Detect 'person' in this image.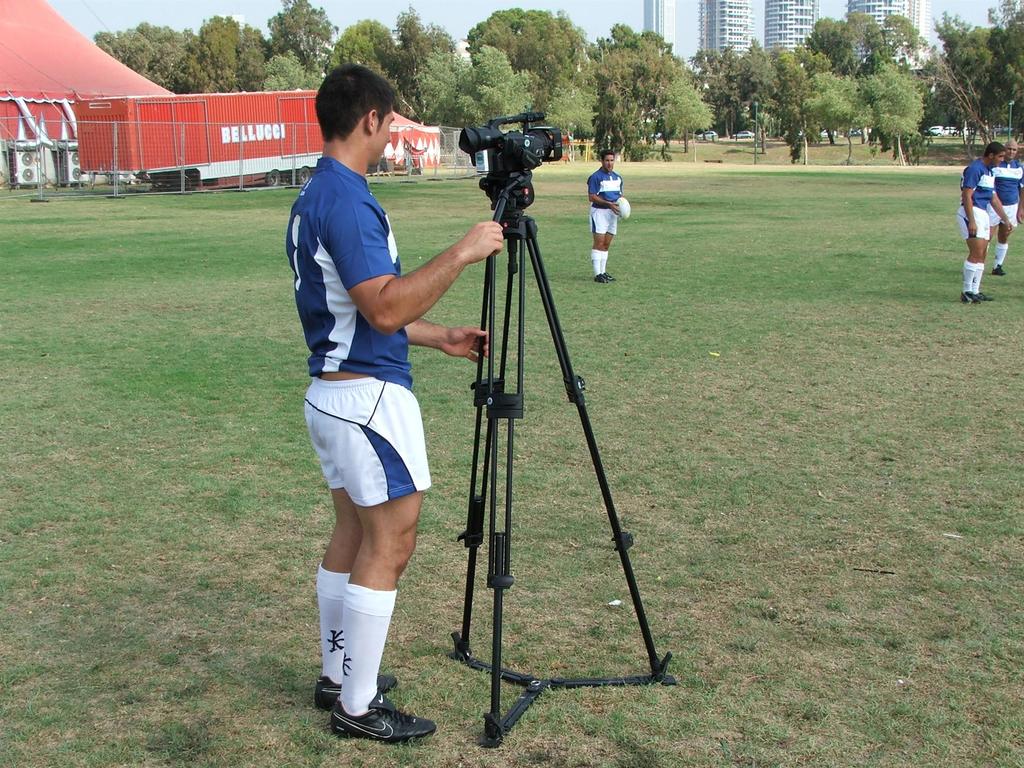
Detection: detection(954, 145, 1018, 298).
